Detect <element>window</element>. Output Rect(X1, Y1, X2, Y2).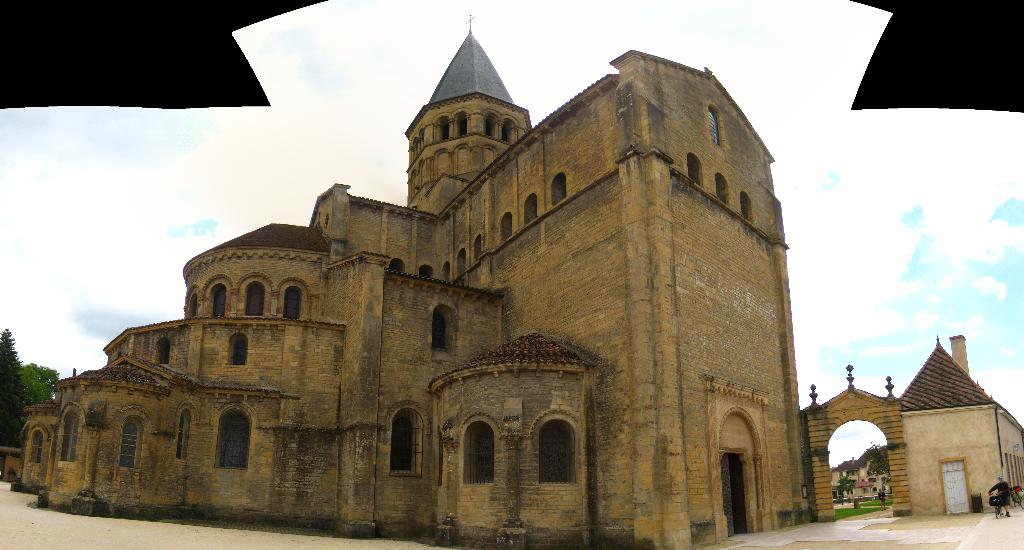
Rect(716, 175, 728, 206).
